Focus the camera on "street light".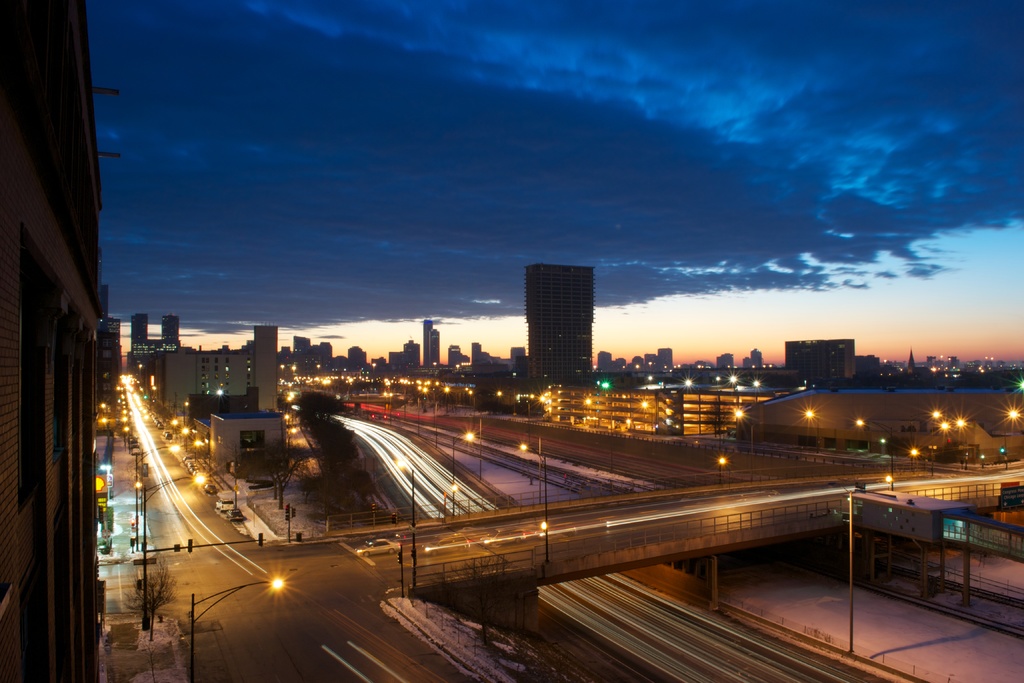
Focus region: {"left": 822, "top": 482, "right": 857, "bottom": 655}.
